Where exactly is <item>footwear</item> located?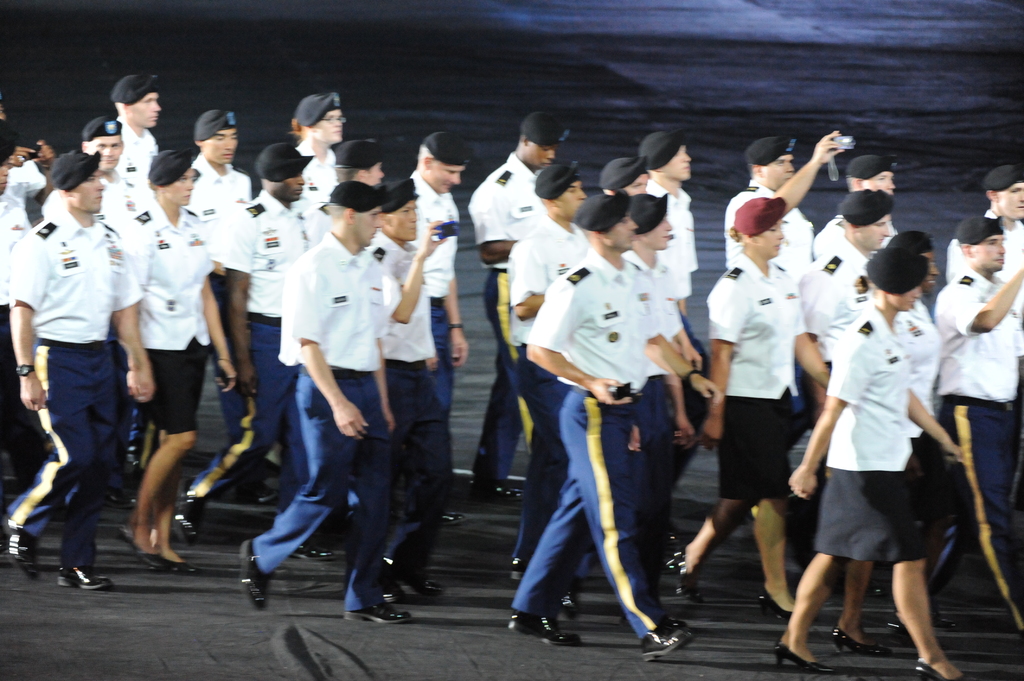
Its bounding box is x1=637, y1=613, x2=693, y2=664.
